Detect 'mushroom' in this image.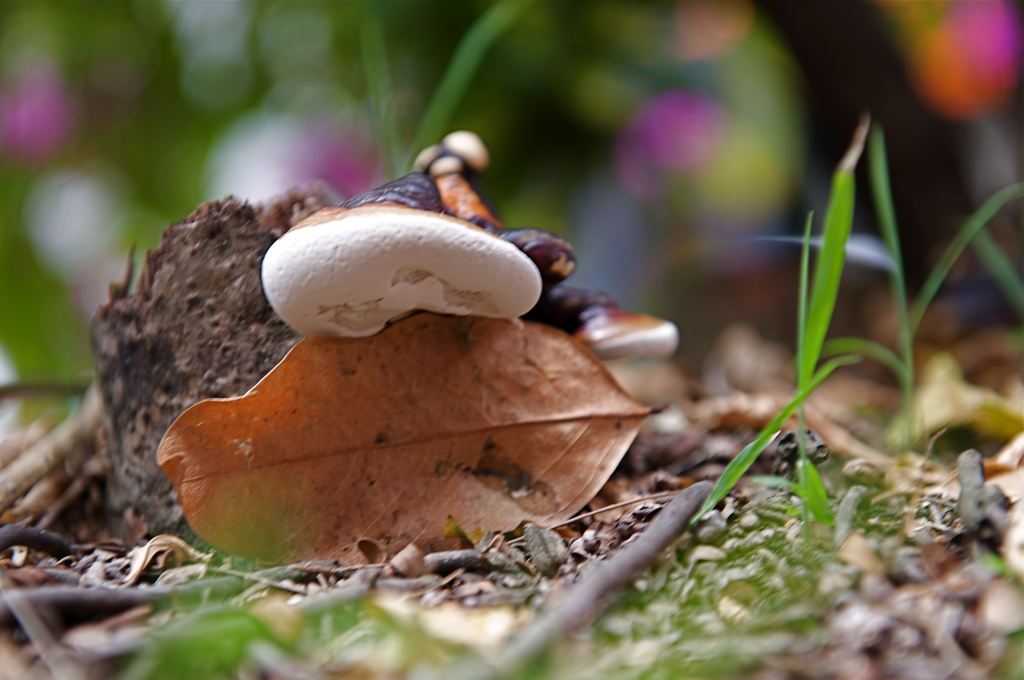
Detection: rect(182, 116, 794, 595).
